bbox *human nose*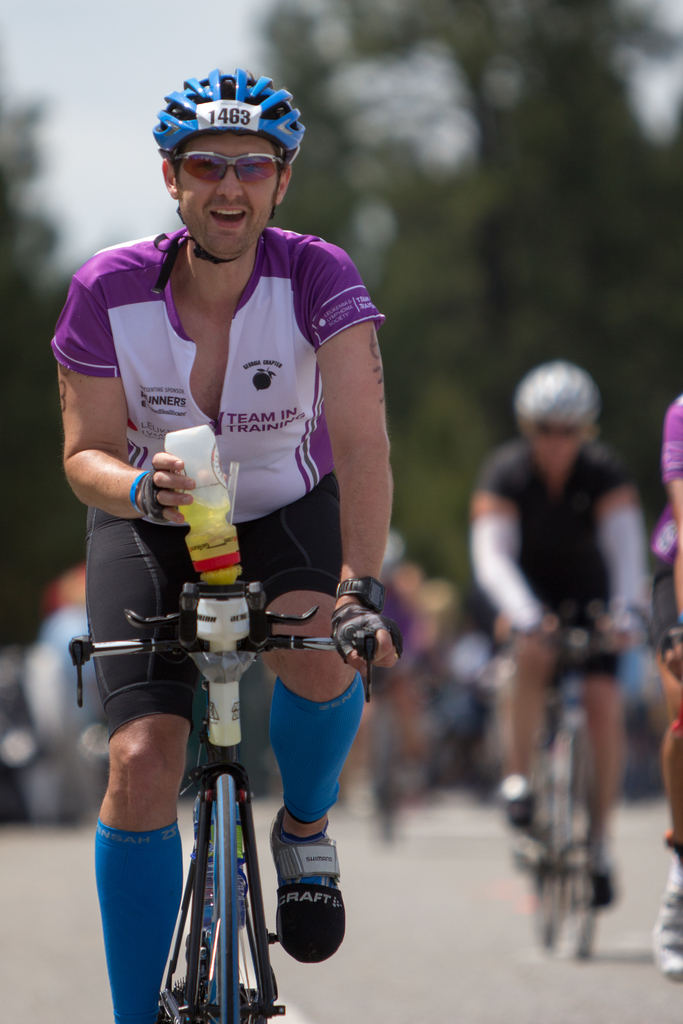
BBox(217, 160, 239, 200)
